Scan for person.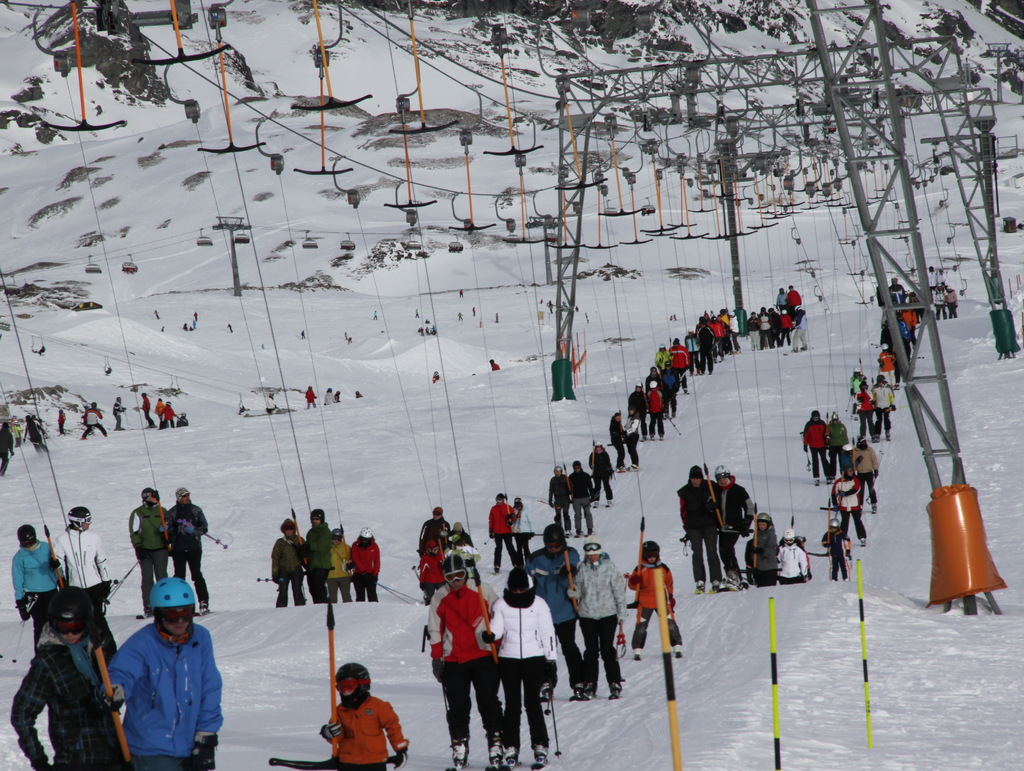
Scan result: pyautogui.locateOnScreen(346, 326, 349, 342).
